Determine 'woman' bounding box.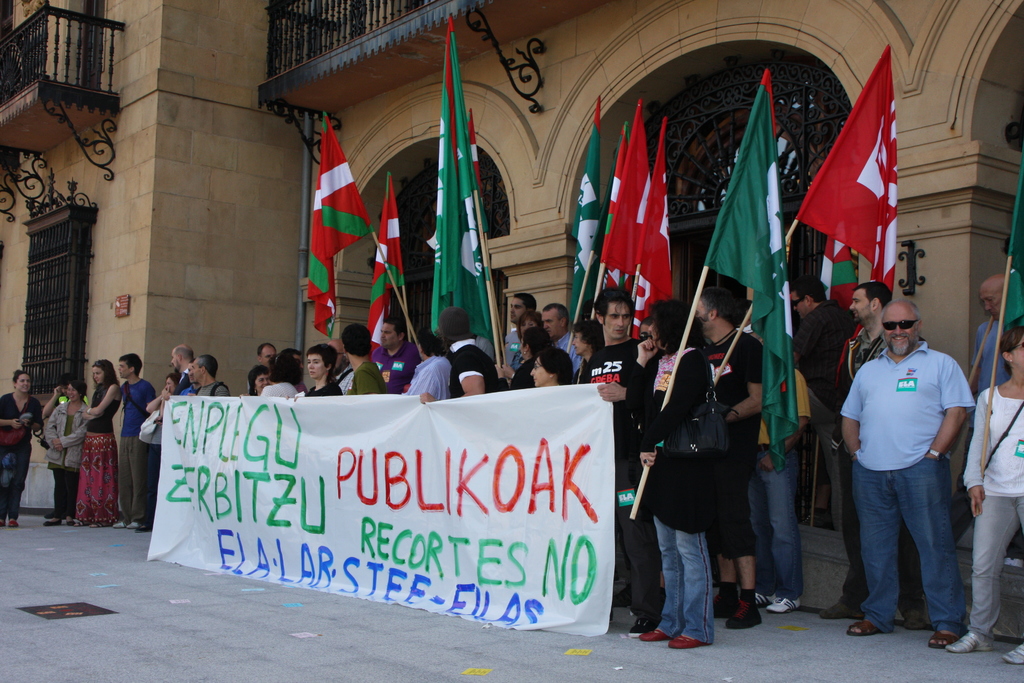
Determined: select_region(285, 346, 348, 399).
